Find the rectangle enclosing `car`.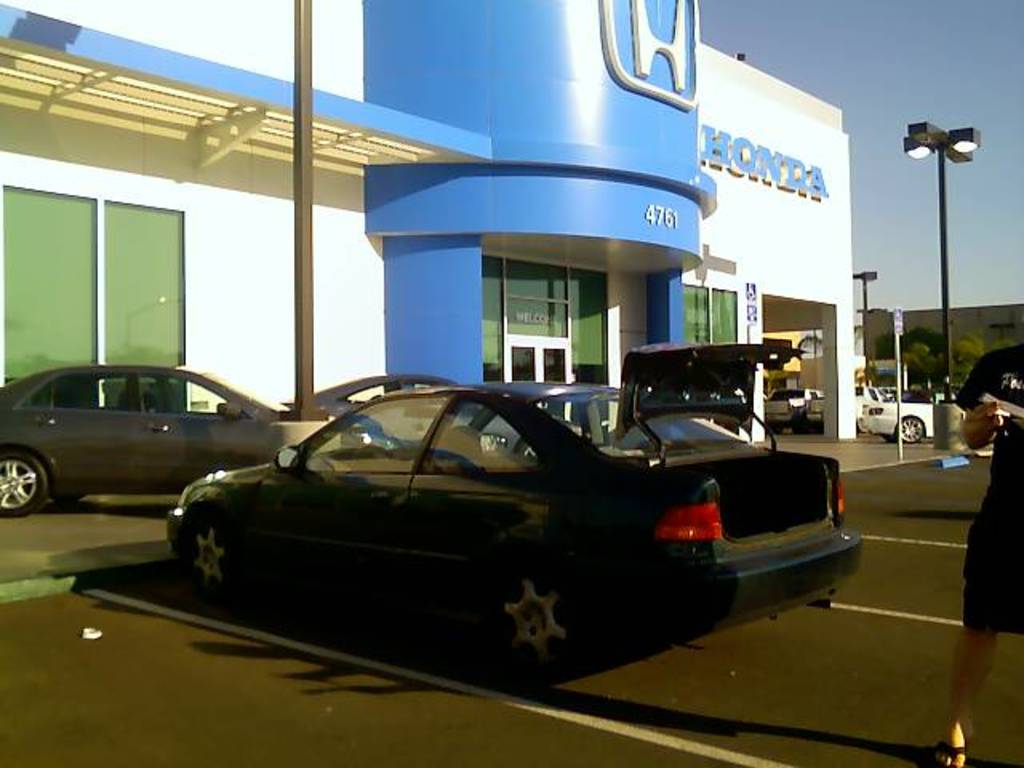
282/373/571/461.
